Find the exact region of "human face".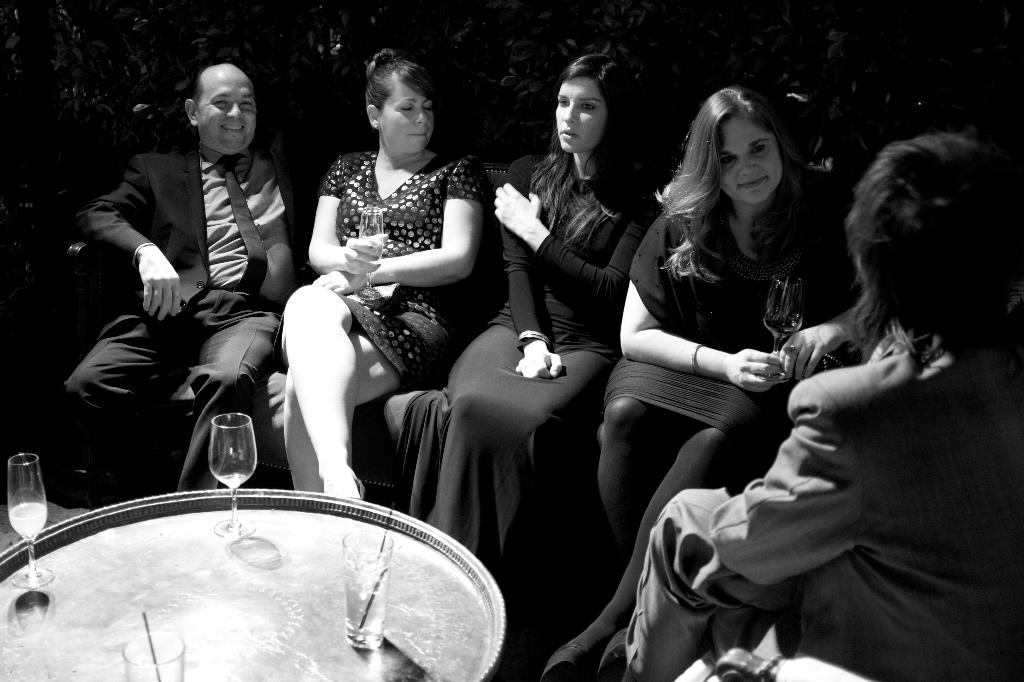
Exact region: 377:78:435:155.
